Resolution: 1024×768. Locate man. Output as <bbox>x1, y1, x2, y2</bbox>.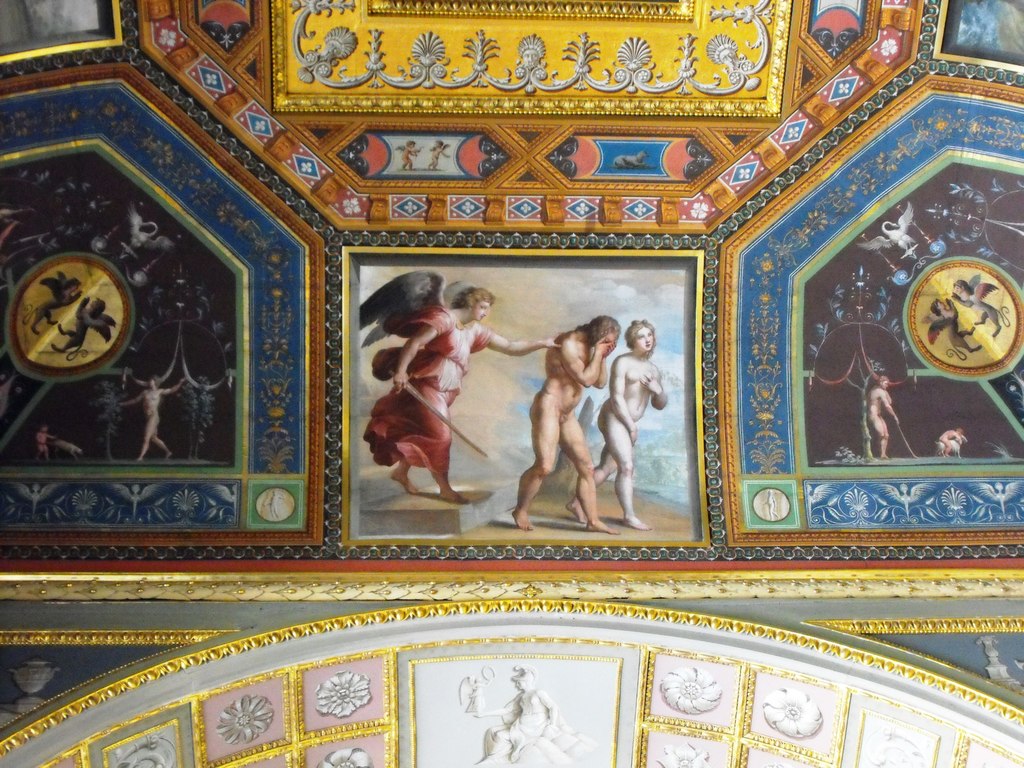
<bbox>865, 376, 901, 459</bbox>.
